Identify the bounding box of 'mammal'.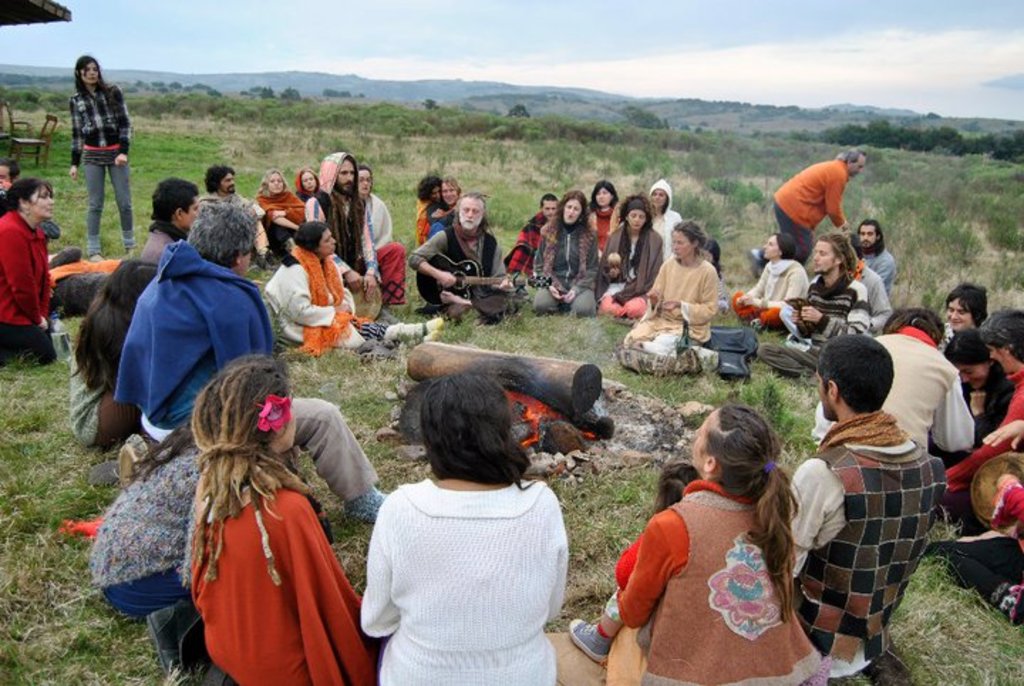
box=[526, 191, 597, 316].
